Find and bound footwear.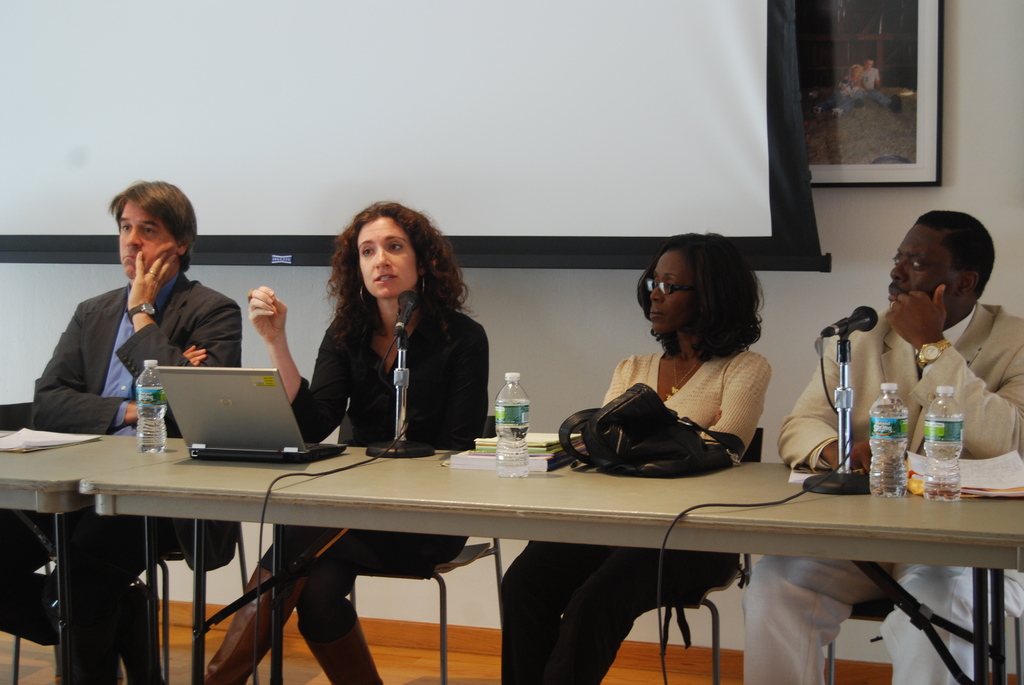
Bound: detection(299, 553, 376, 684).
